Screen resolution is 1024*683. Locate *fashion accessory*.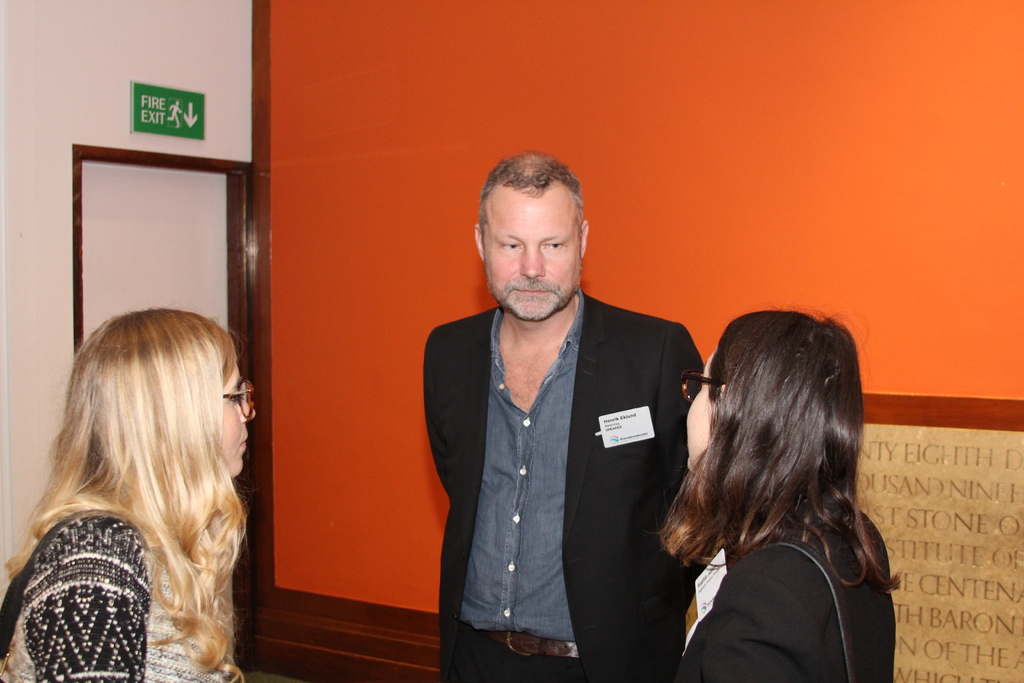
select_region(679, 363, 730, 404).
